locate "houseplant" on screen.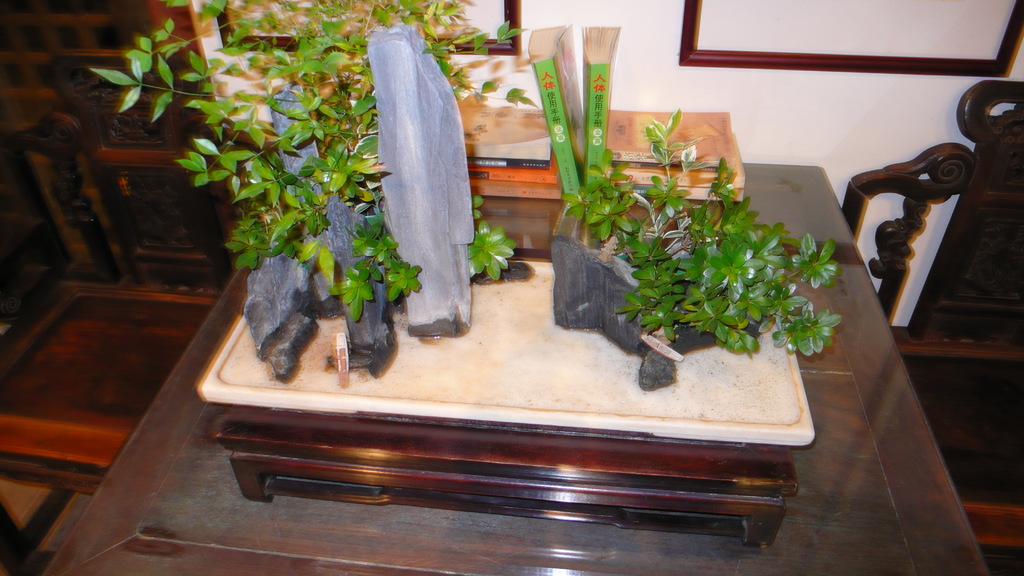
On screen at {"left": 559, "top": 107, "right": 845, "bottom": 364}.
